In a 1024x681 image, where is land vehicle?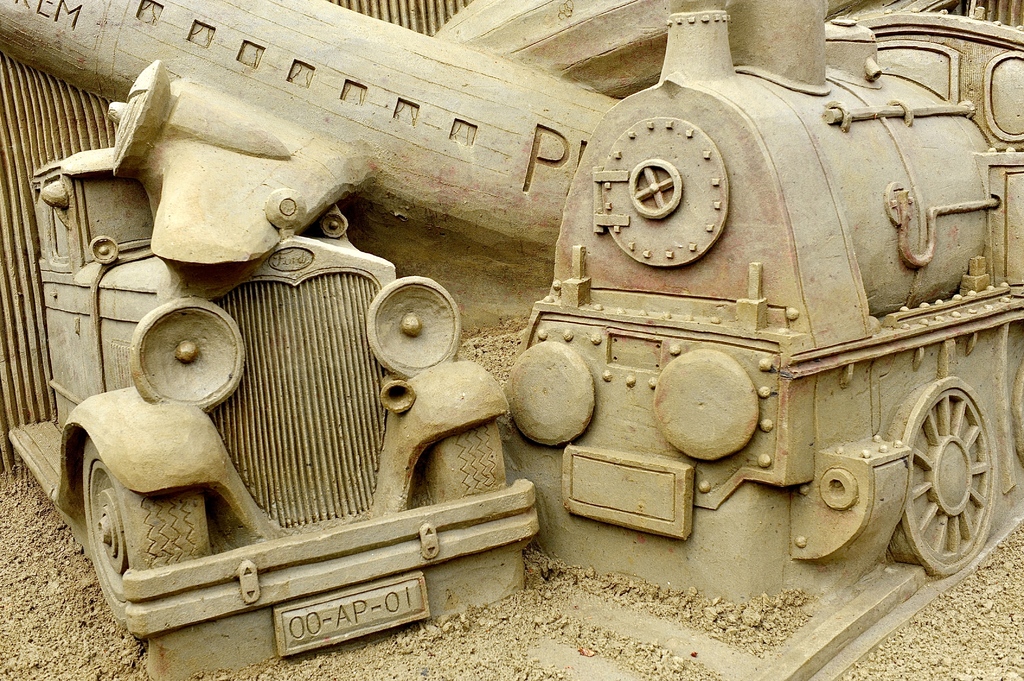
<bbox>500, 0, 1023, 602</bbox>.
